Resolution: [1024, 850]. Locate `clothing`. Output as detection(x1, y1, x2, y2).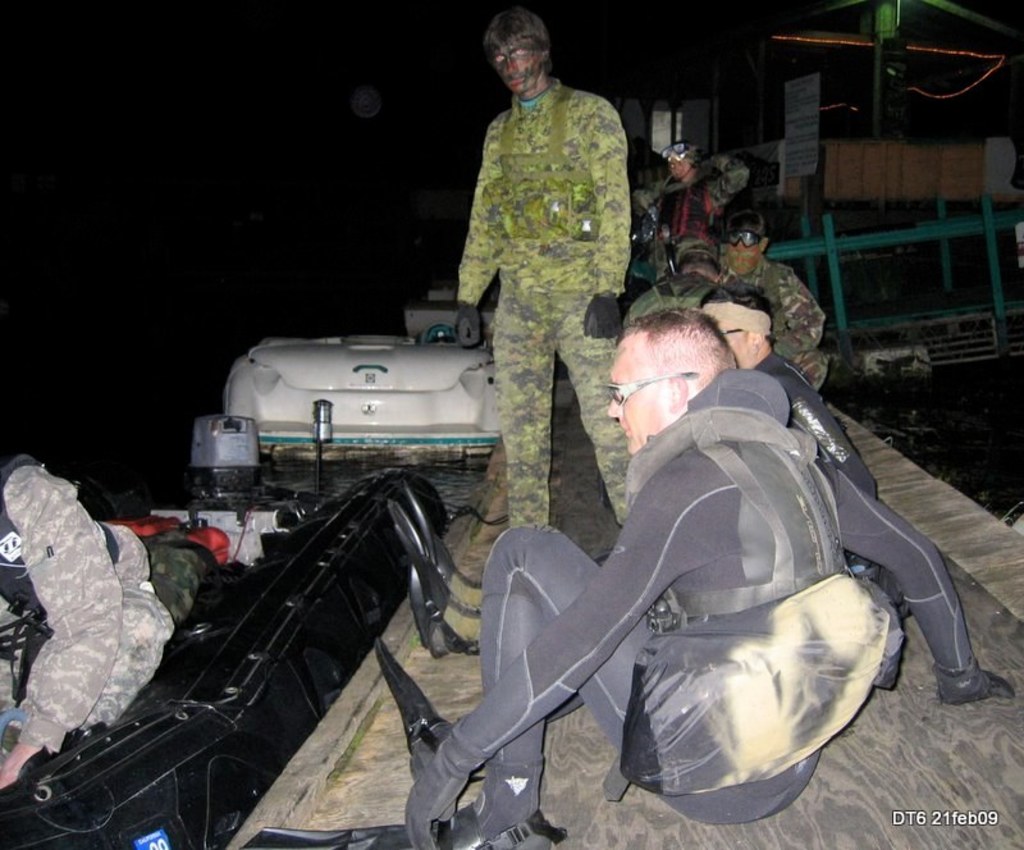
detection(748, 347, 881, 504).
